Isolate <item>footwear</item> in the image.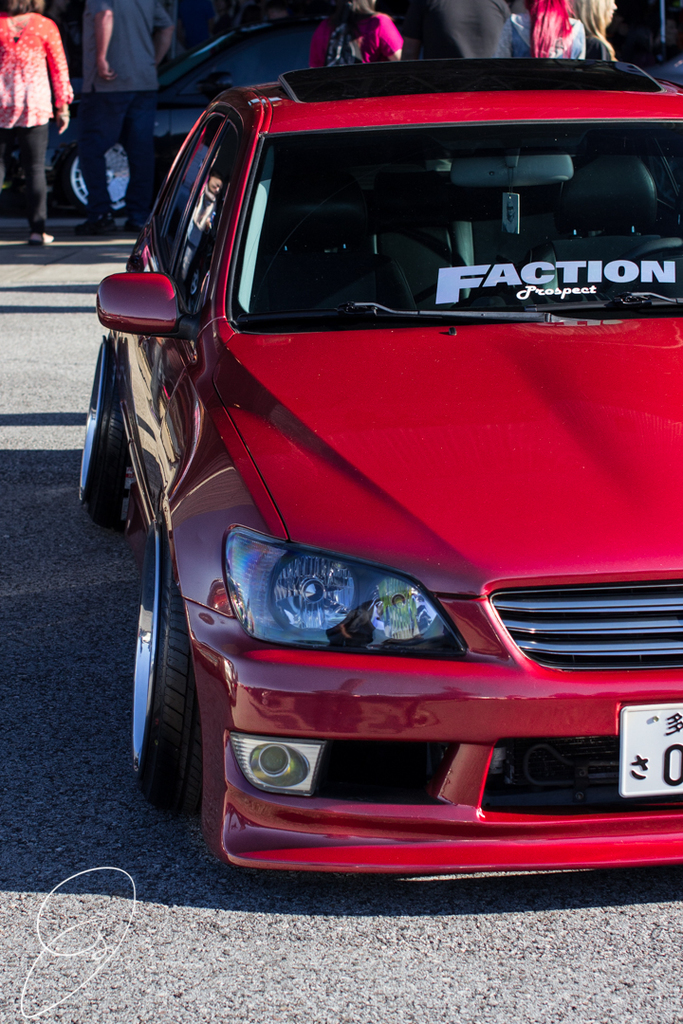
Isolated region: 77 212 118 235.
